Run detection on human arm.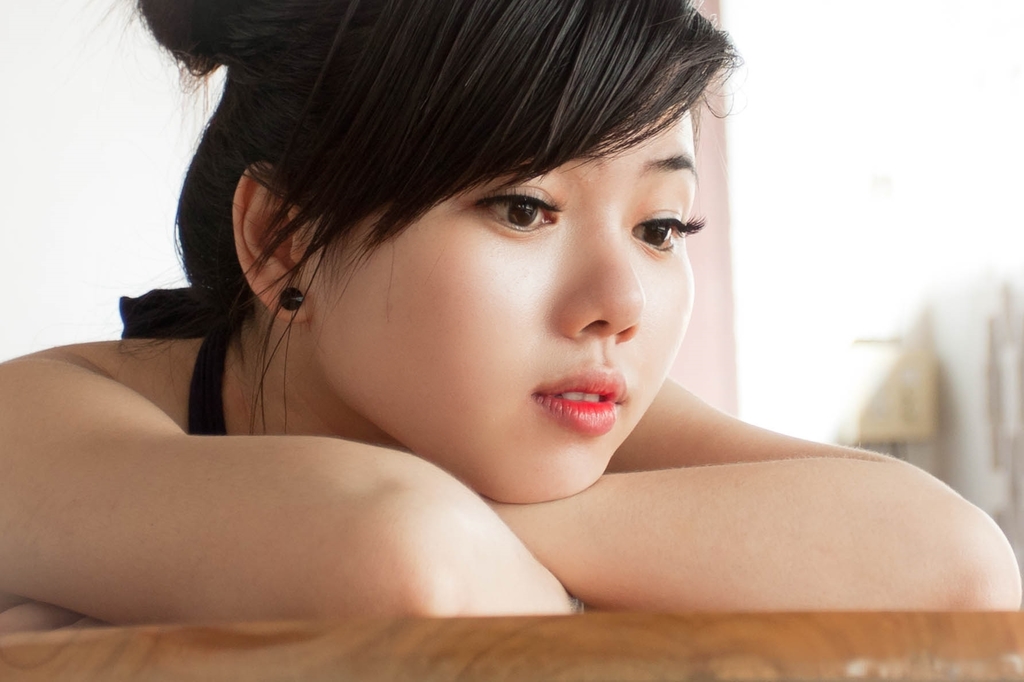
Result: crop(0, 338, 578, 630).
